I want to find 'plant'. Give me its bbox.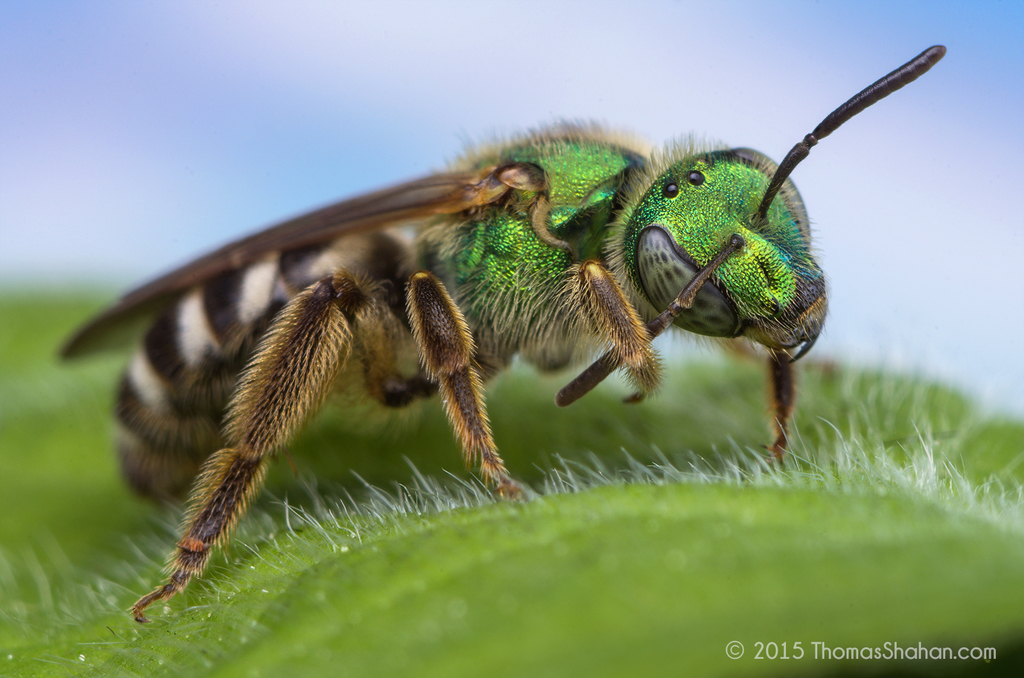
rect(0, 287, 1009, 677).
